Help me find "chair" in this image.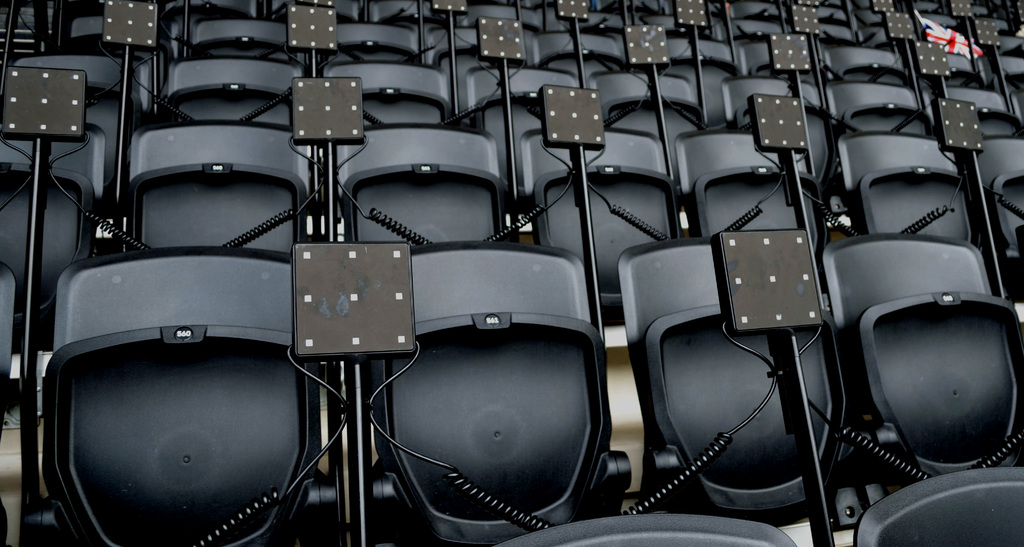
Found it: Rect(365, 249, 633, 544).
